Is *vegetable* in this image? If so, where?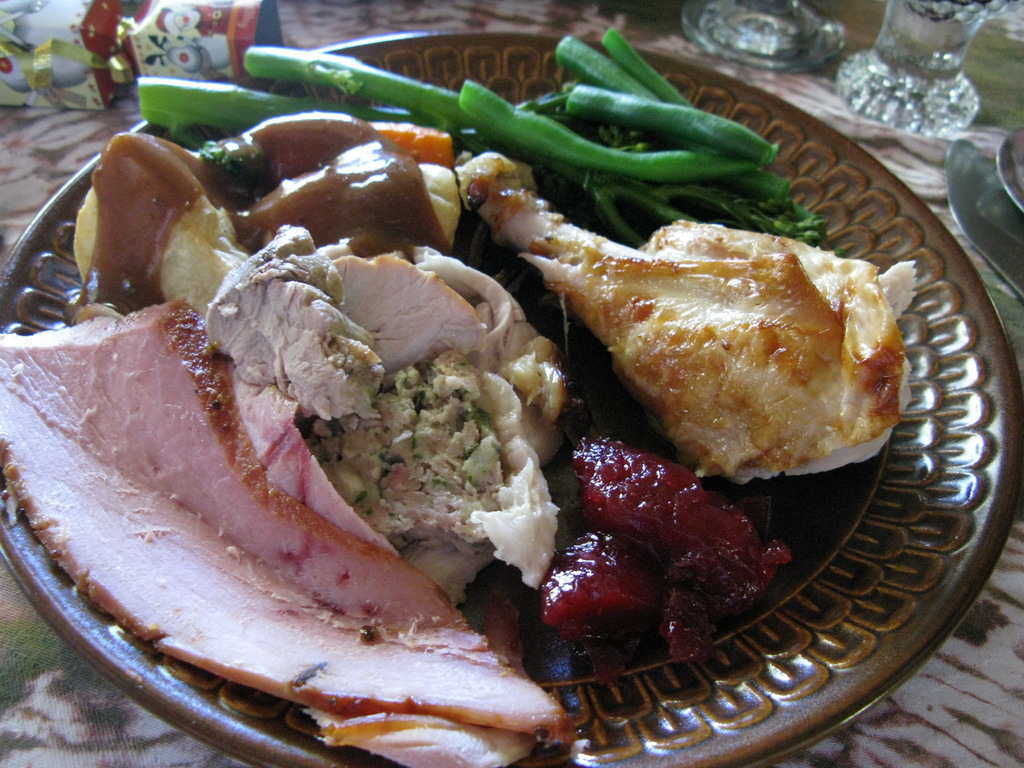
Yes, at <region>239, 48, 472, 120</region>.
